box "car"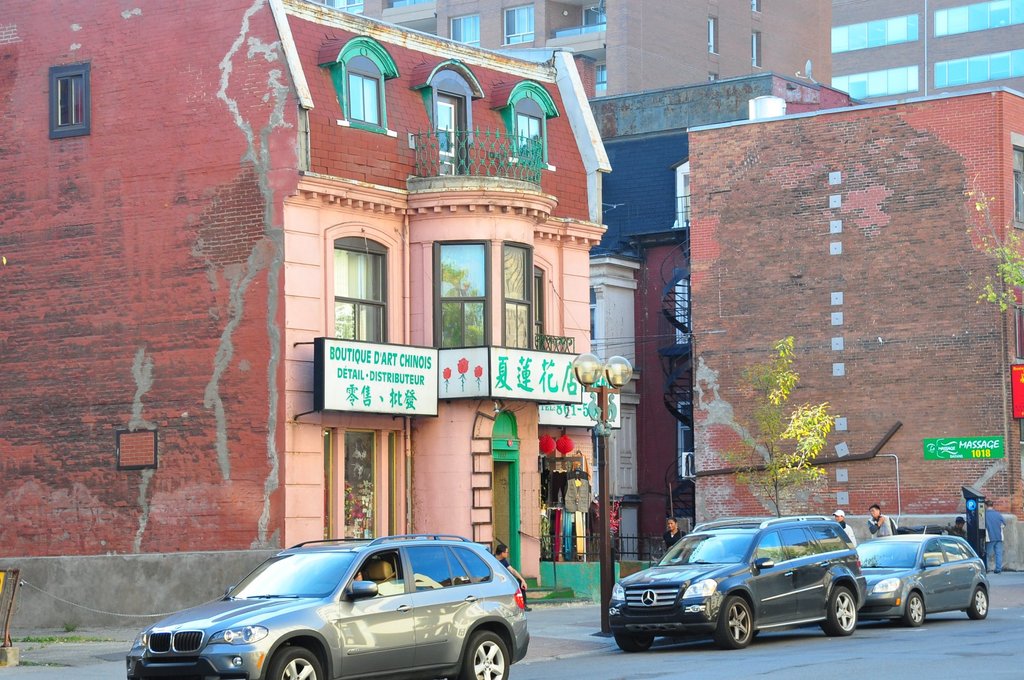
x1=604 y1=517 x2=866 y2=652
